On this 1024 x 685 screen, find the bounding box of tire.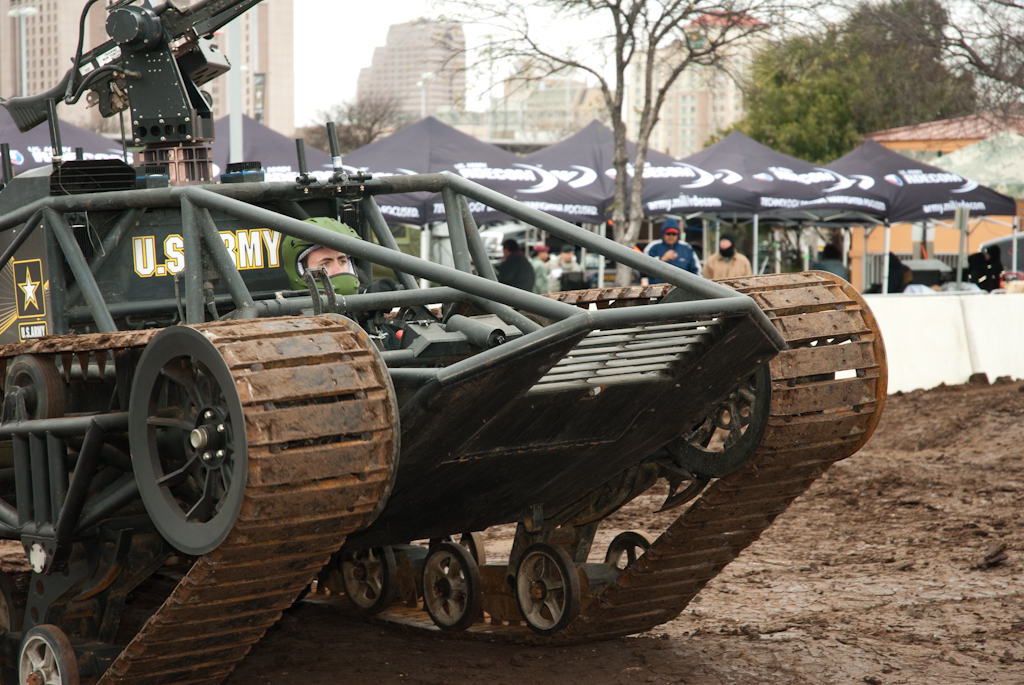
Bounding box: 514, 550, 582, 646.
